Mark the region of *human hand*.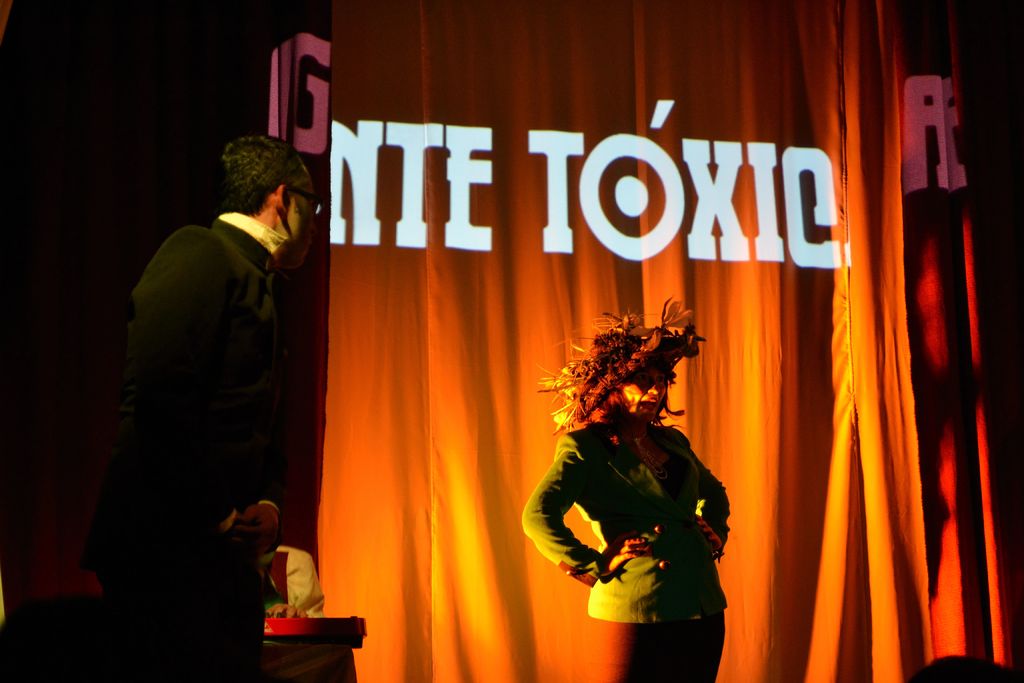
Region: left=205, top=506, right=237, bottom=539.
